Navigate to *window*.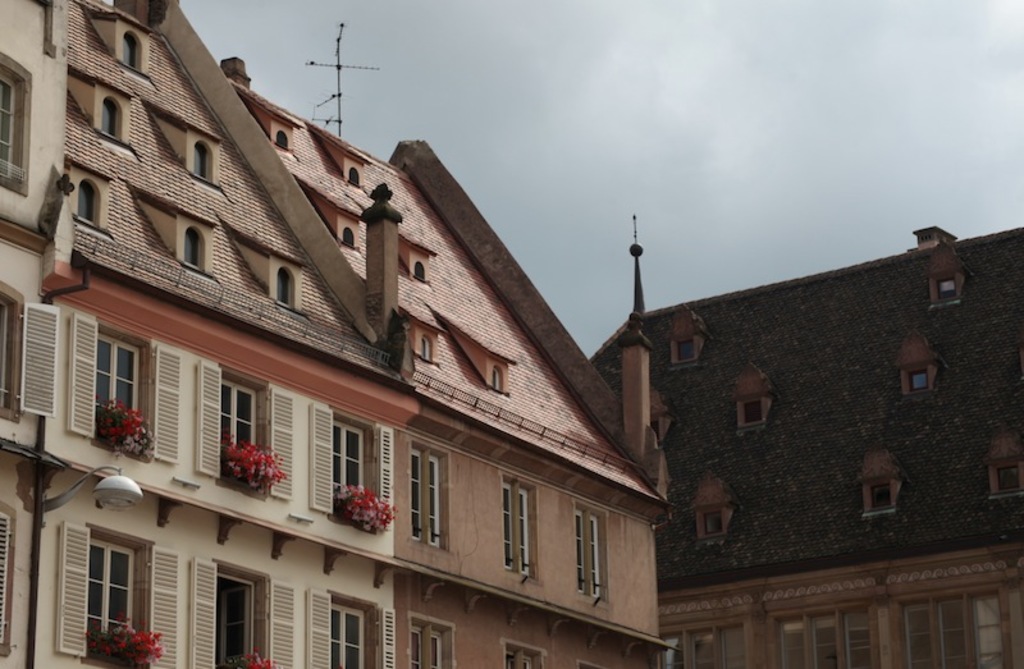
Navigation target: x1=506 y1=646 x2=544 y2=668.
